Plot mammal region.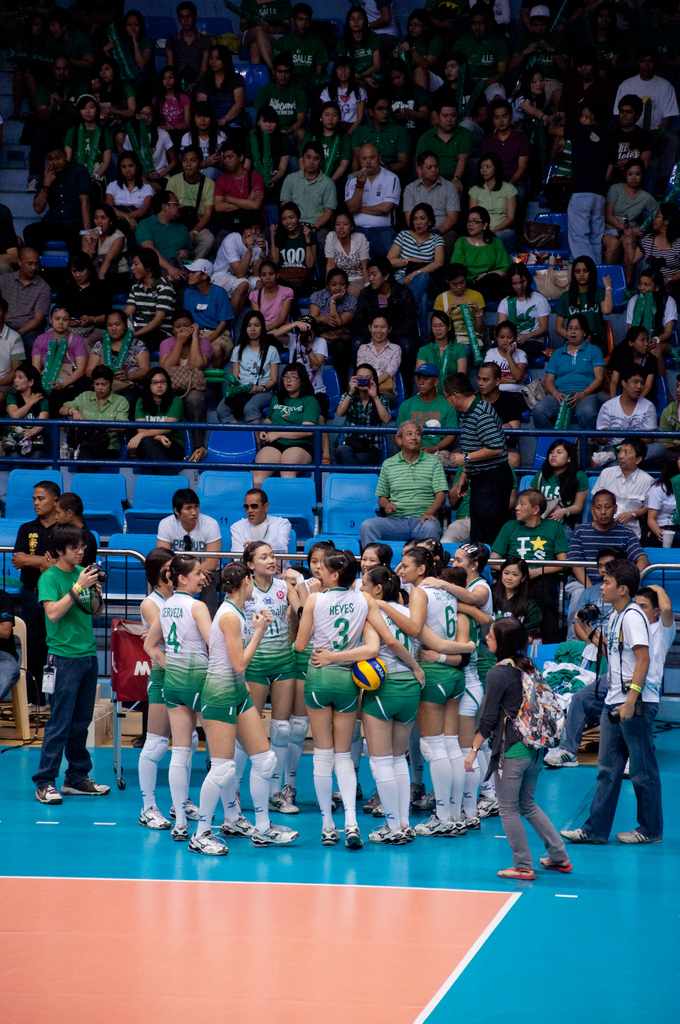
Plotted at region(510, 1, 574, 93).
